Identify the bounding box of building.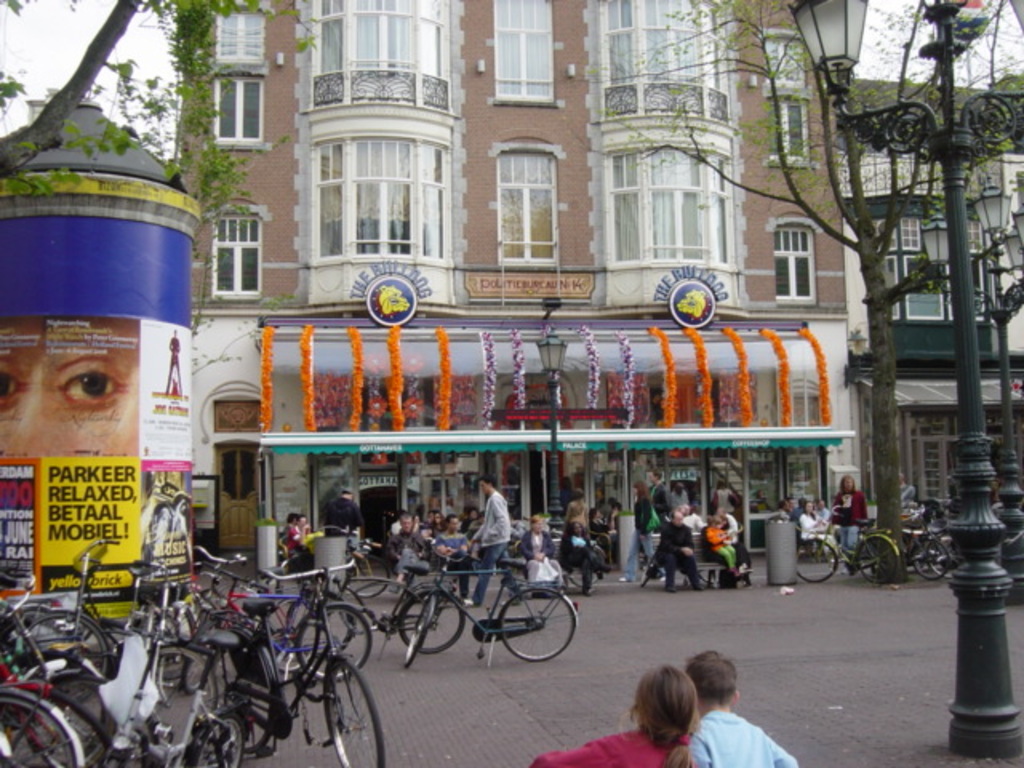
<box>171,0,872,563</box>.
